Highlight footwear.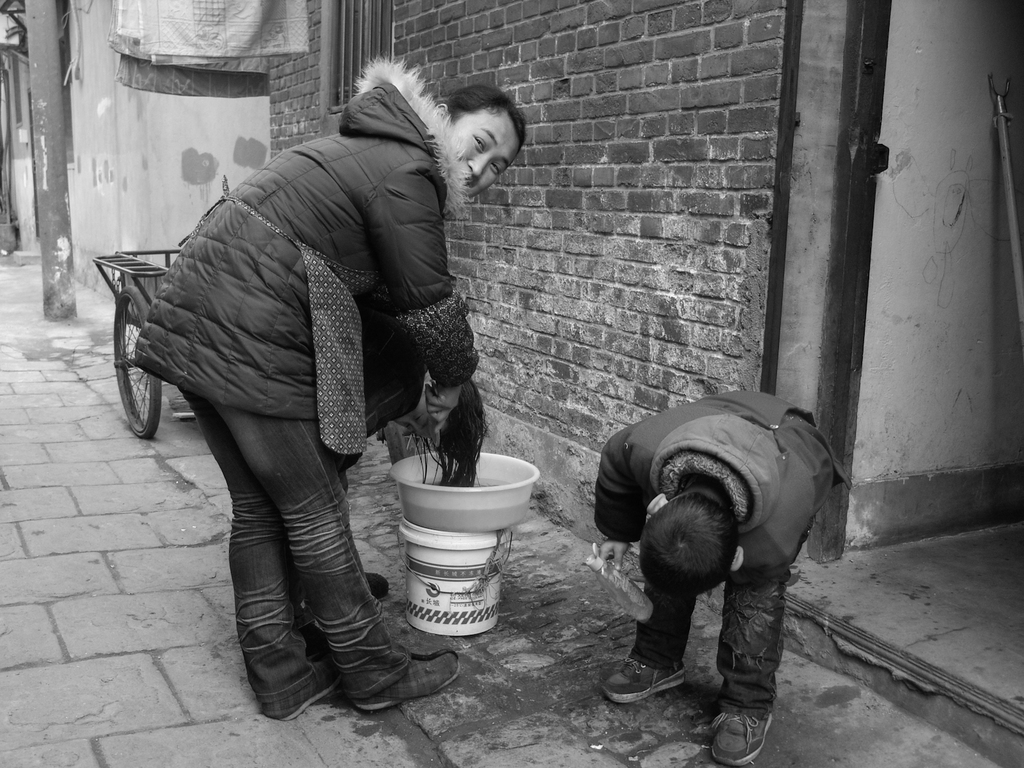
Highlighted region: box=[264, 654, 337, 720].
